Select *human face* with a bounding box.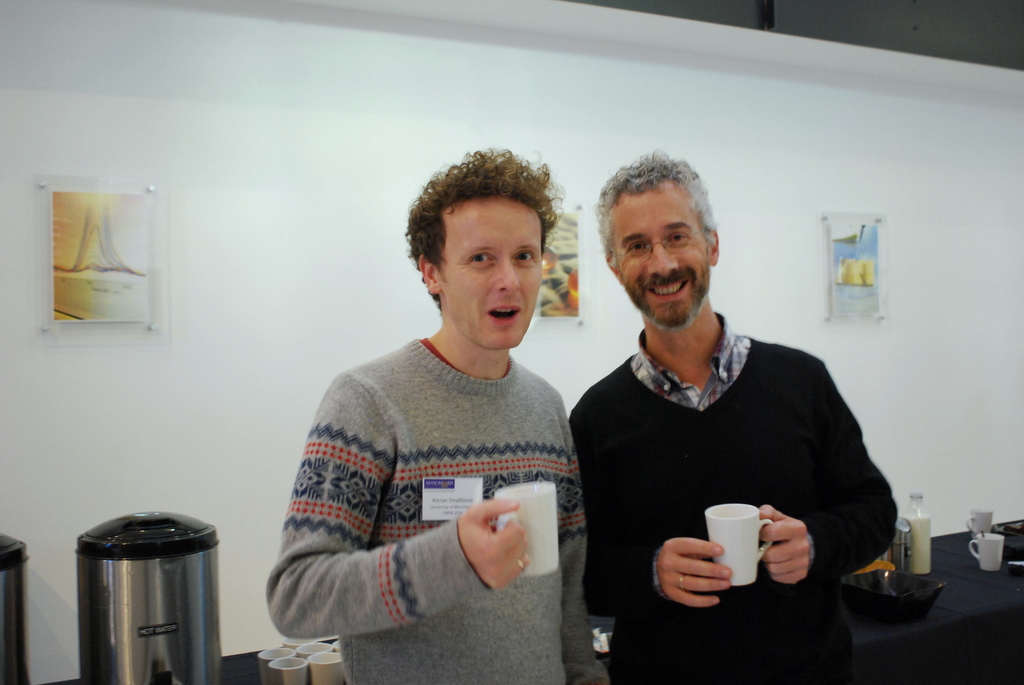
609/177/712/328.
